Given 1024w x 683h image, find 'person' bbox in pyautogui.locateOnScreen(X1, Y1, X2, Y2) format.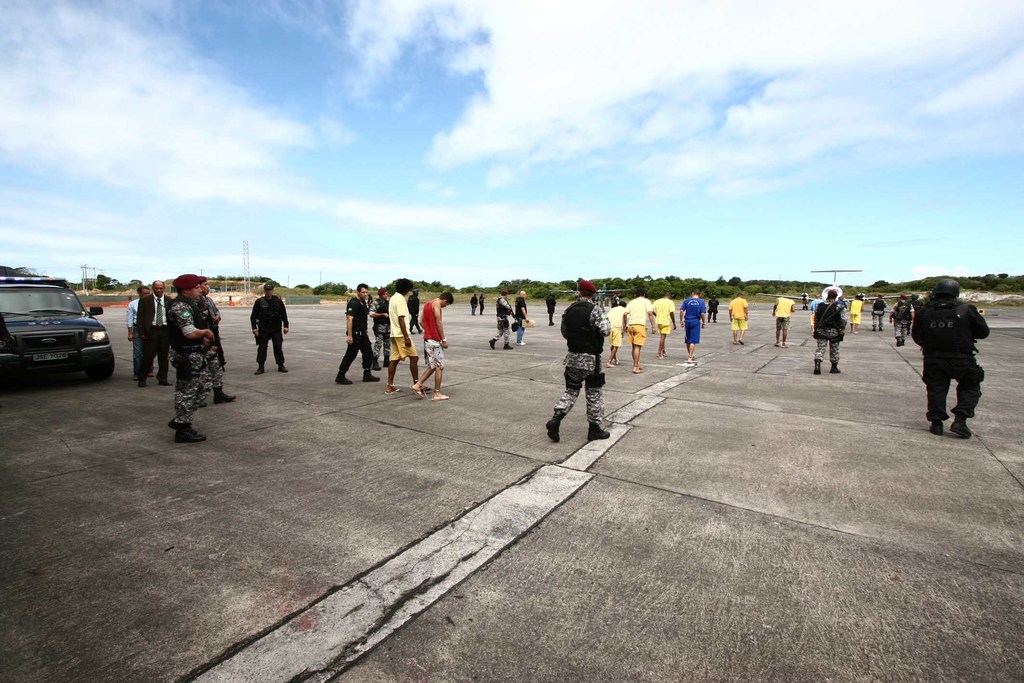
pyautogui.locateOnScreen(648, 290, 685, 374).
